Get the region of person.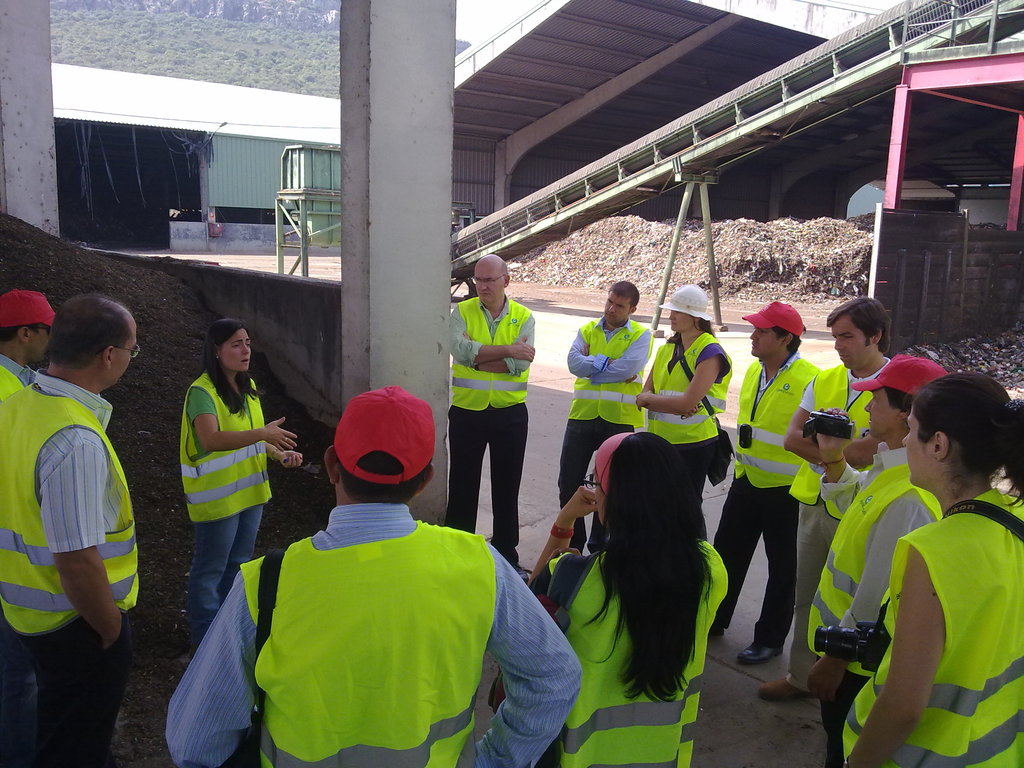
[left=163, top=308, right=279, bottom=628].
